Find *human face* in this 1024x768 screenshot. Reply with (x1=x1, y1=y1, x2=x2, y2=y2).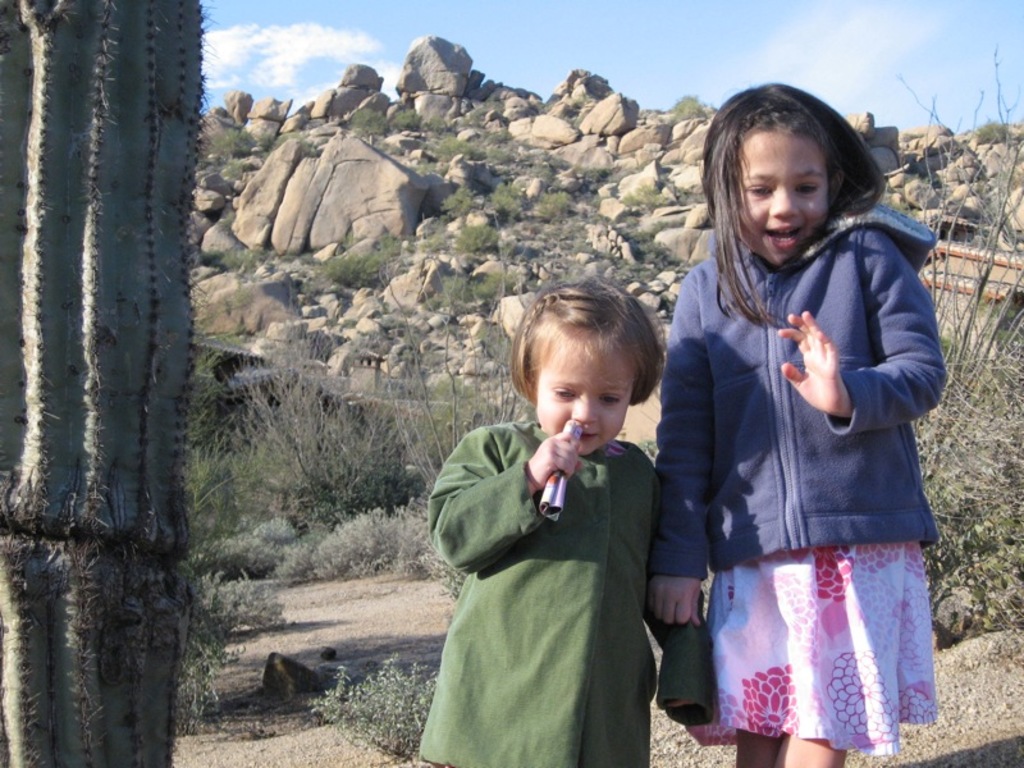
(x1=737, y1=129, x2=827, y2=265).
